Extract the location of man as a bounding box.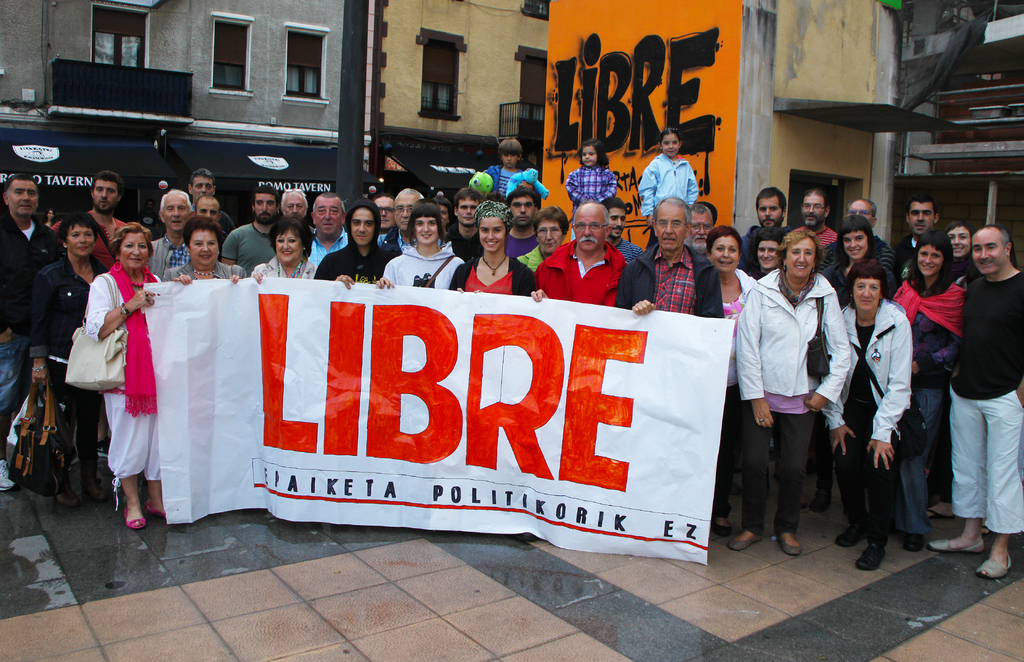
[735, 190, 786, 282].
